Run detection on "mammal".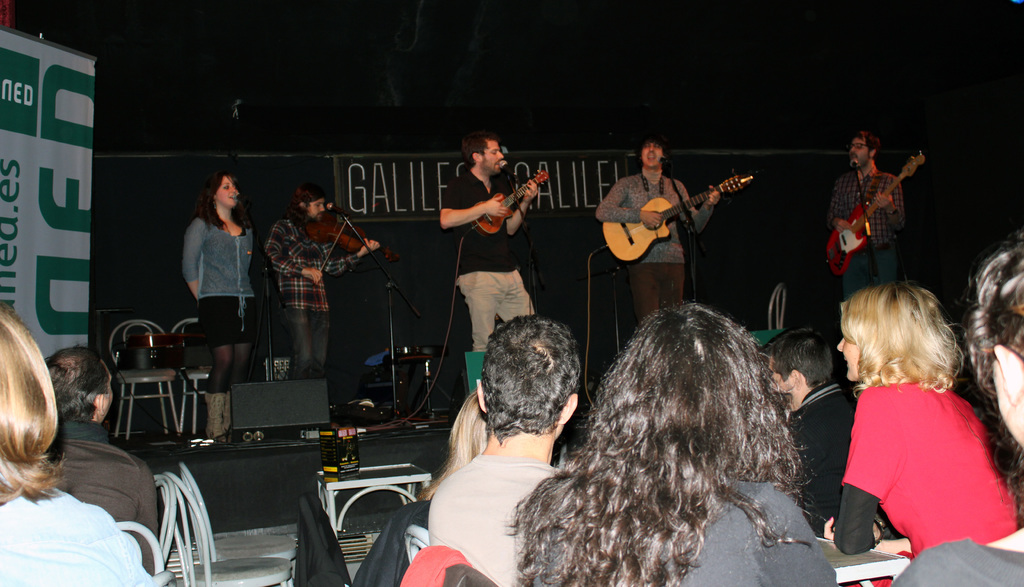
Result: (left=593, top=135, right=719, bottom=327).
